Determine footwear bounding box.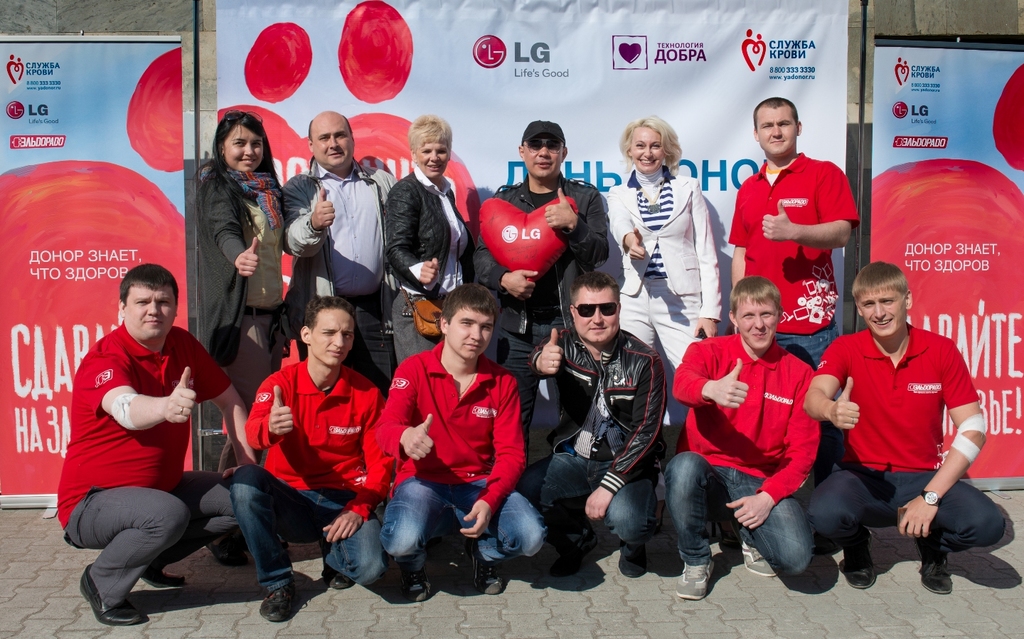
Determined: locate(678, 561, 717, 601).
